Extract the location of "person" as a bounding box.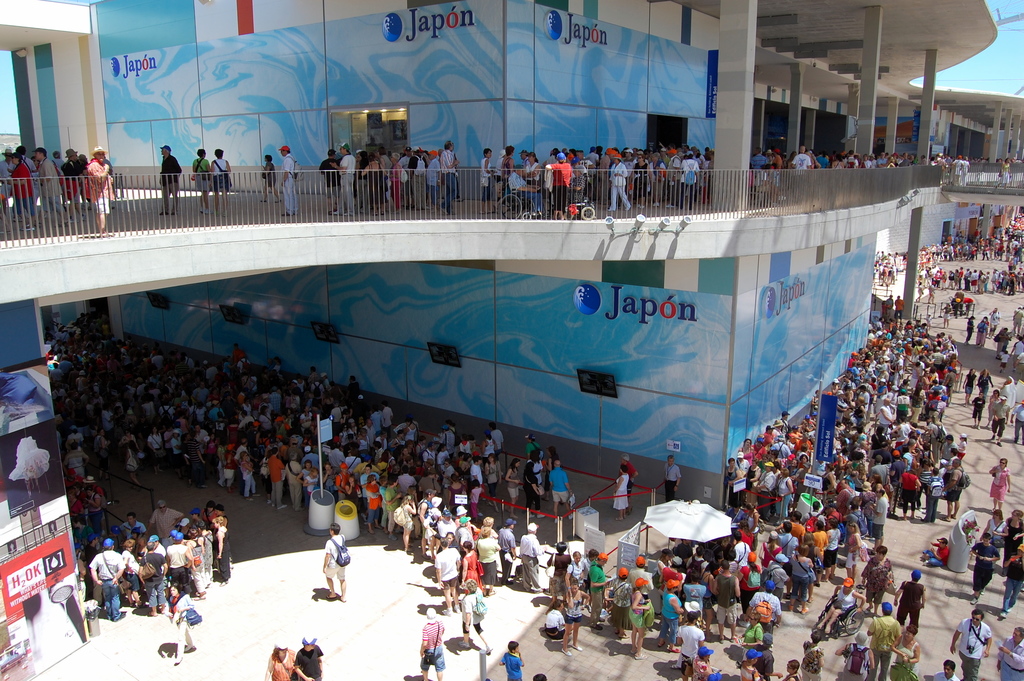
499:639:522:680.
